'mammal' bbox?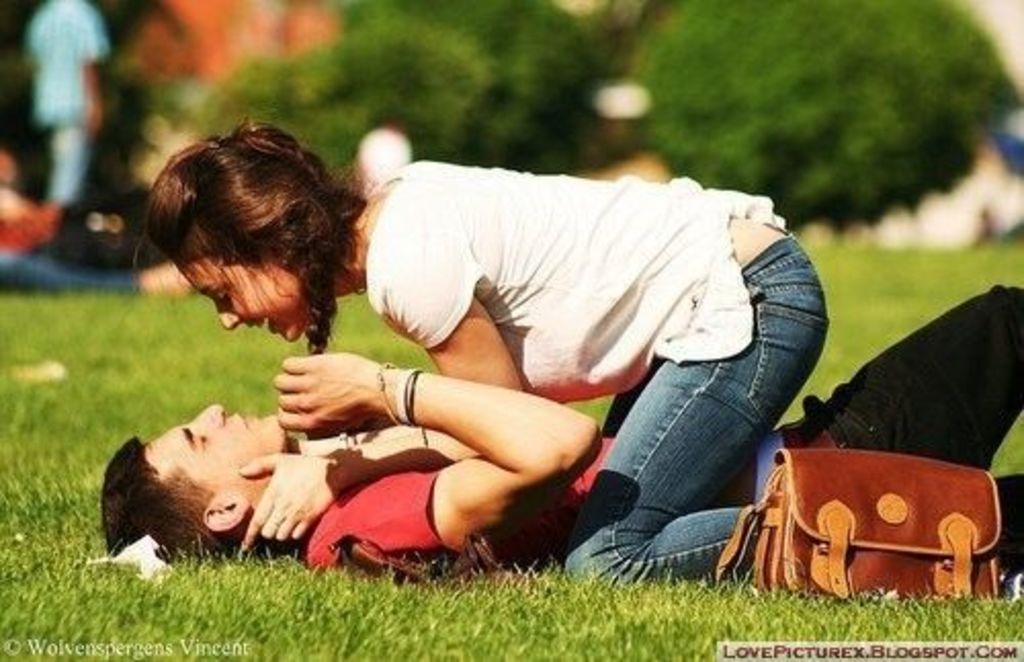
x1=20, y1=0, x2=115, y2=199
